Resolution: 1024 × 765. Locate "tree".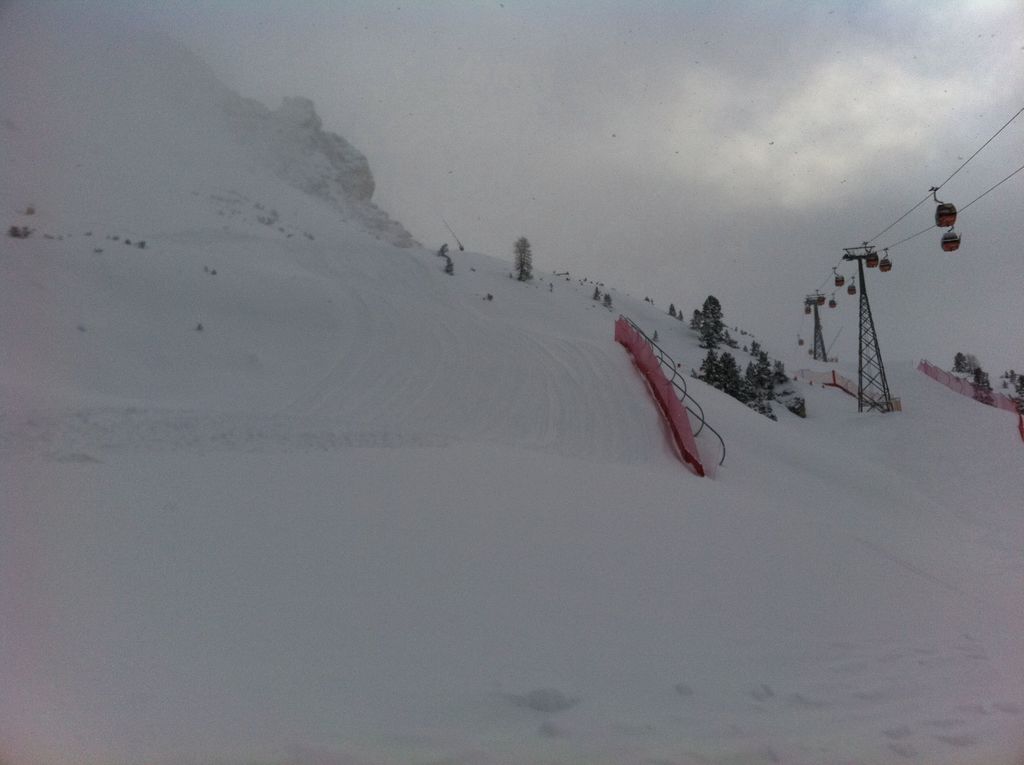
region(515, 238, 538, 285).
